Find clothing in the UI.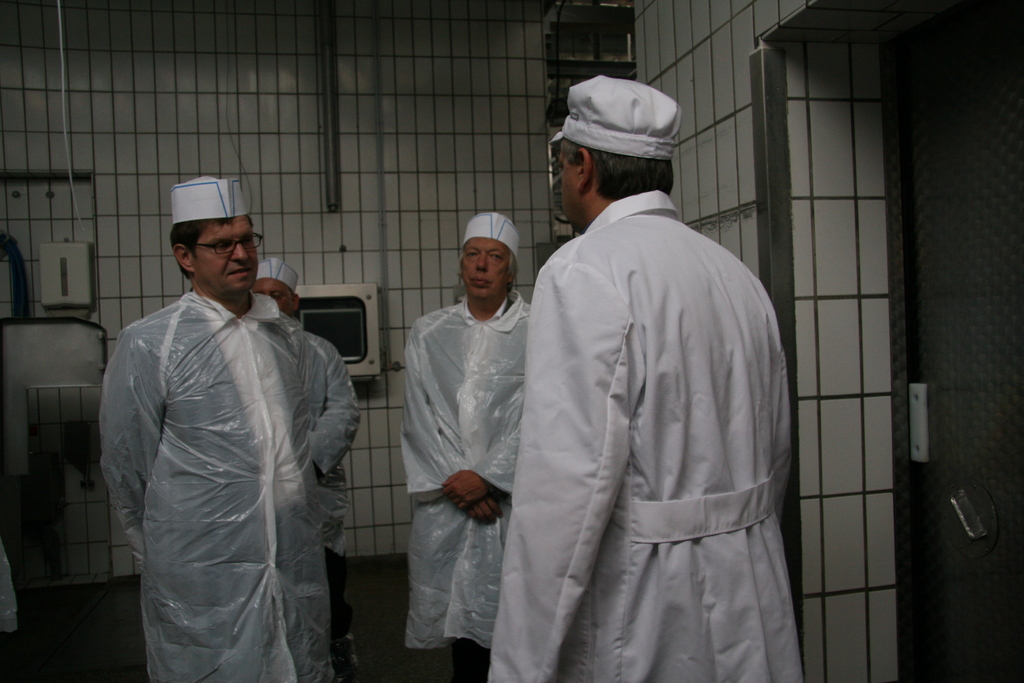
UI element at 394,295,545,677.
